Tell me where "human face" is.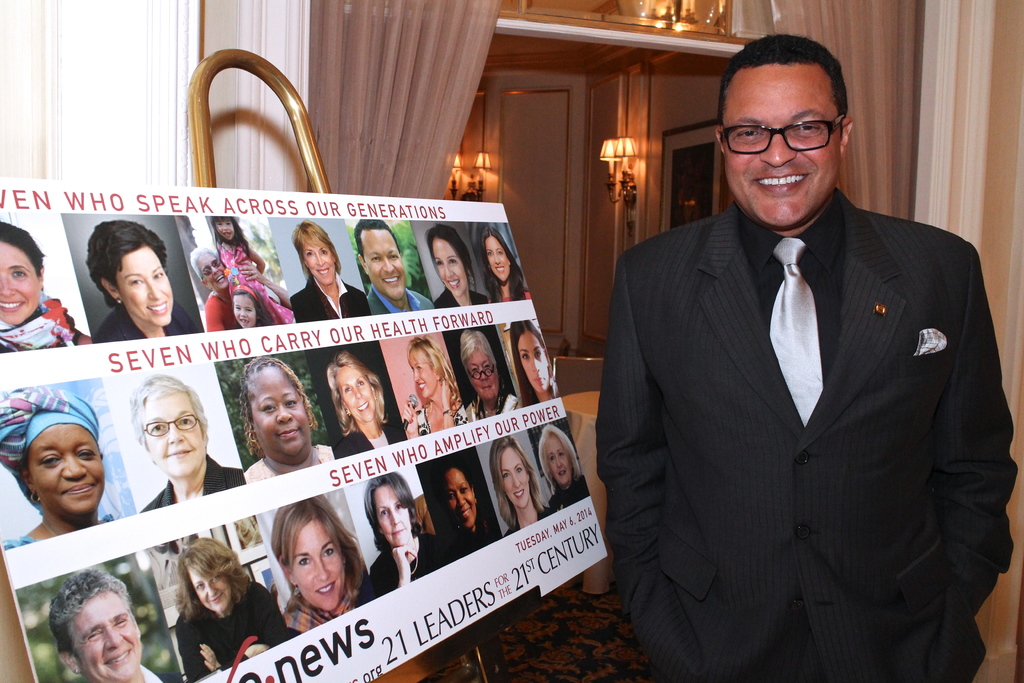
"human face" is at <bbox>435, 236, 472, 300</bbox>.
